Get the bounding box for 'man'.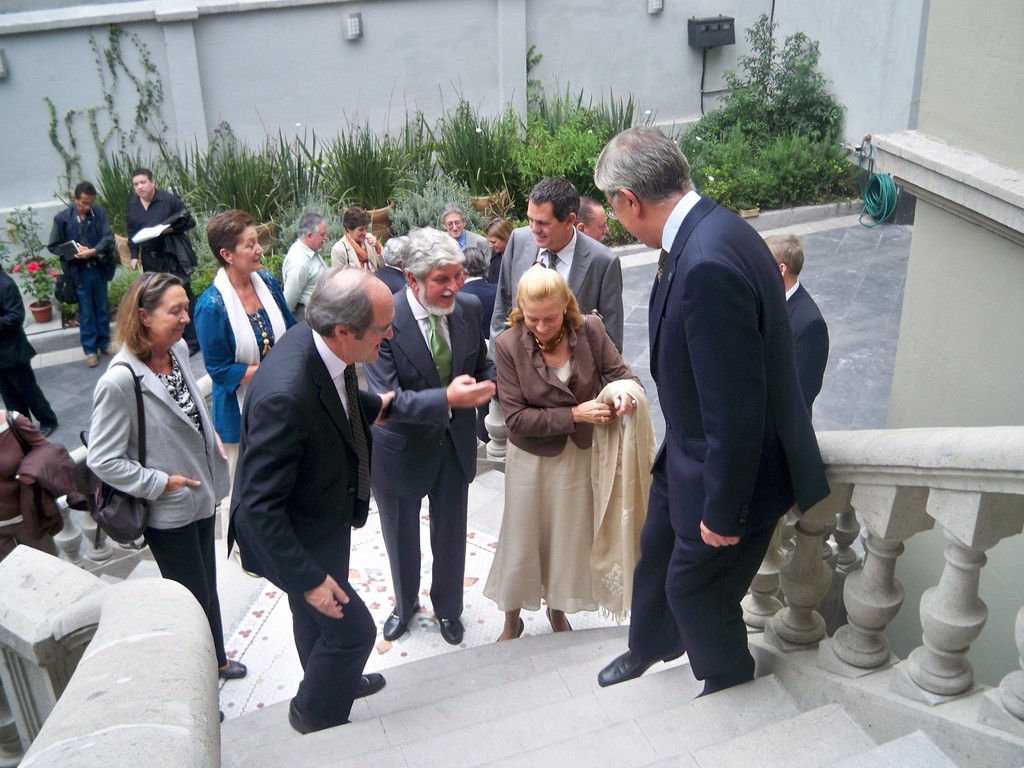
[left=454, top=245, right=497, bottom=333].
